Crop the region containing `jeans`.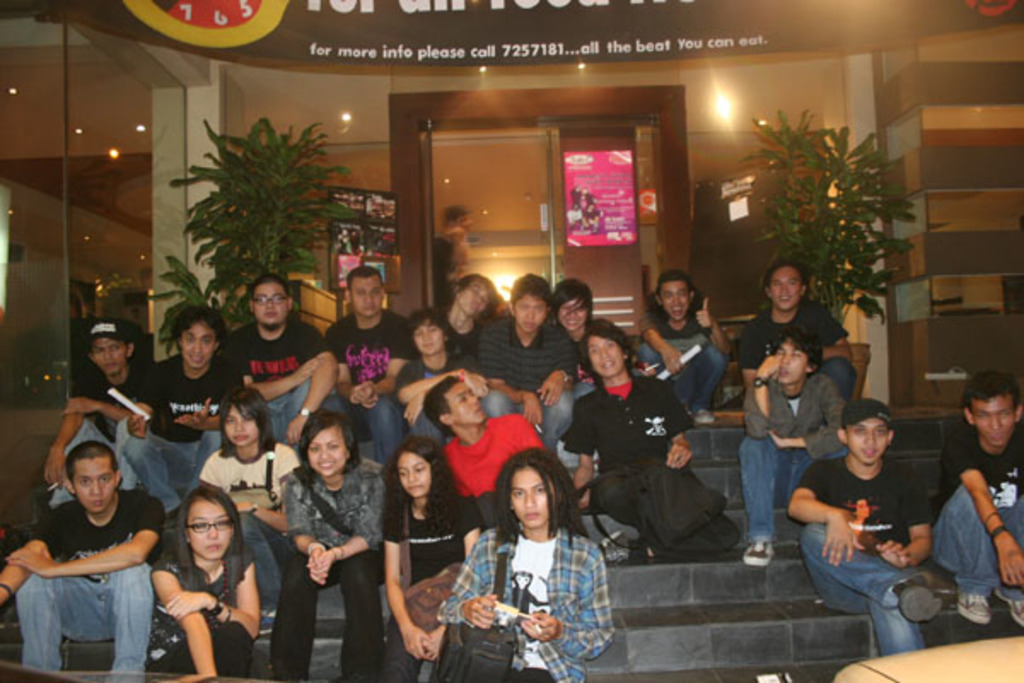
Crop region: 802/521/940/656.
